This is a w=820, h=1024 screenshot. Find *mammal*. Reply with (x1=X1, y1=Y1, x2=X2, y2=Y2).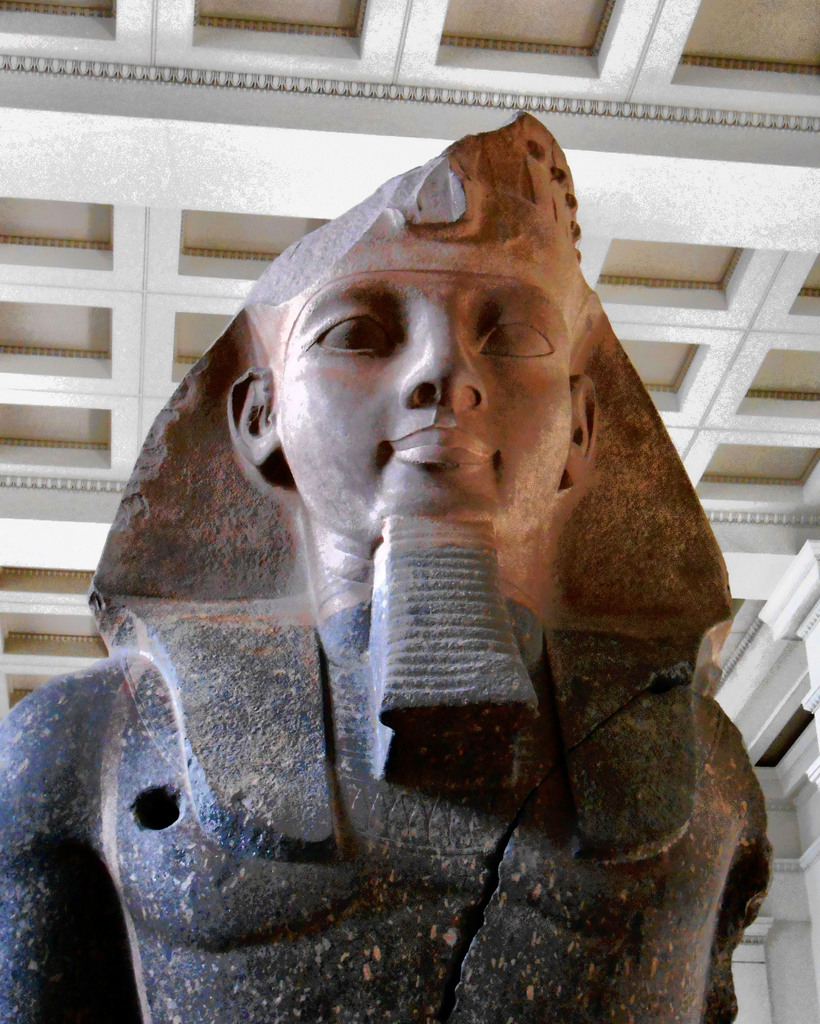
(x1=0, y1=107, x2=772, y2=1023).
